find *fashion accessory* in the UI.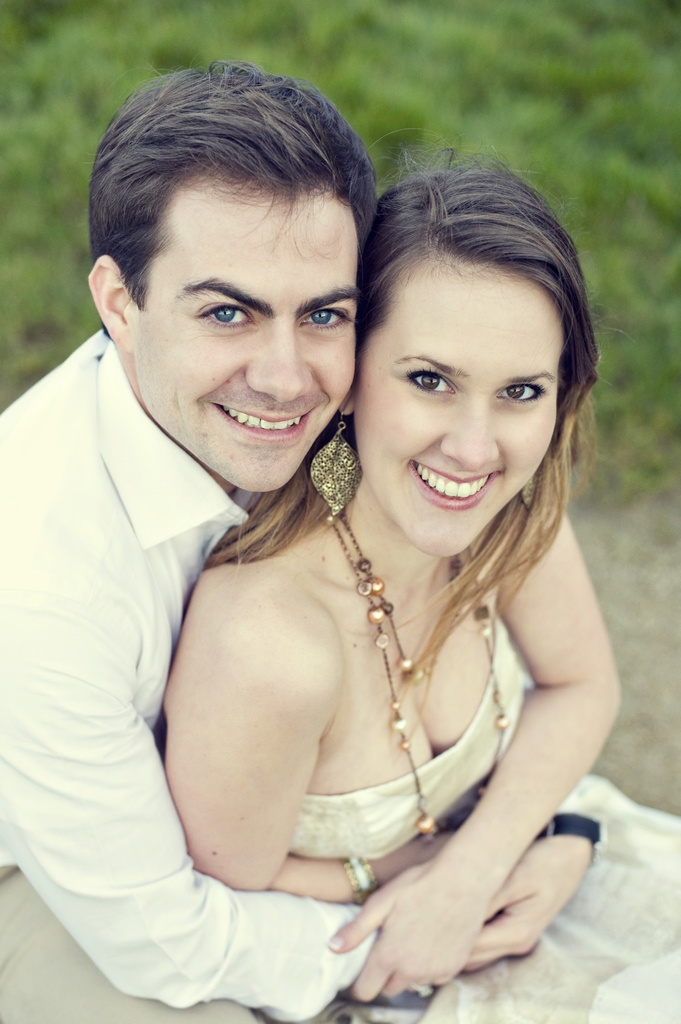
UI element at 319/506/510/840.
